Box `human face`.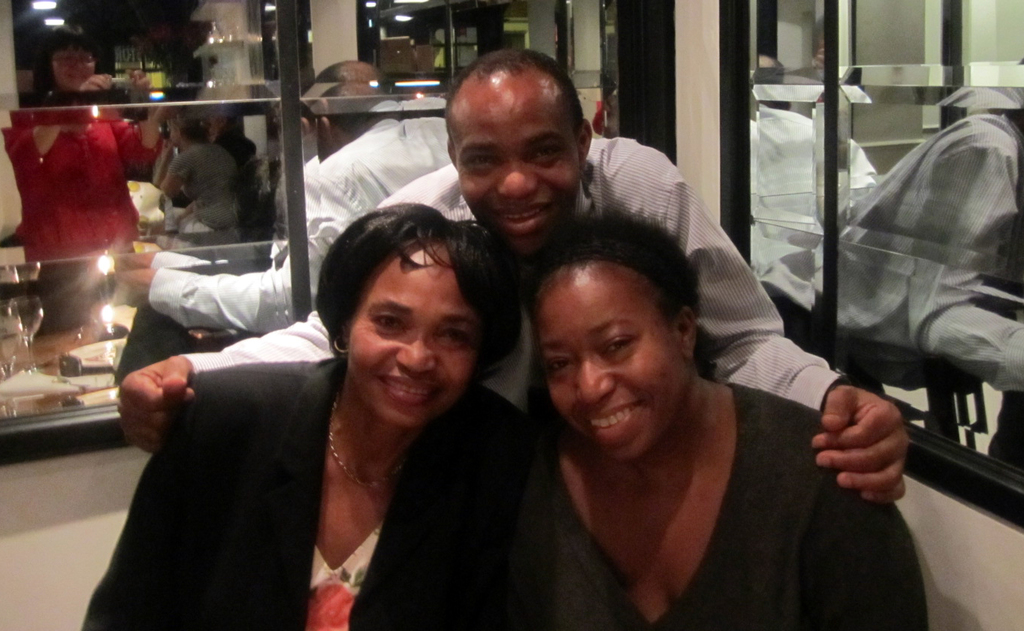
crop(50, 44, 96, 95).
